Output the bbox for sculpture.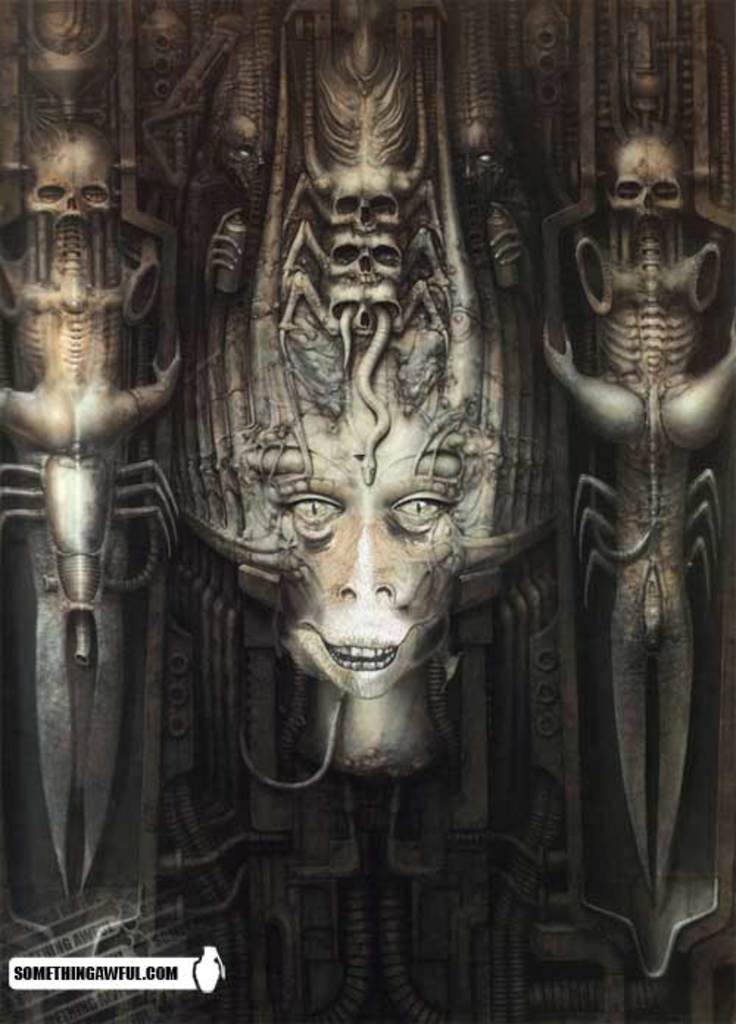
bbox=(0, 0, 188, 922).
